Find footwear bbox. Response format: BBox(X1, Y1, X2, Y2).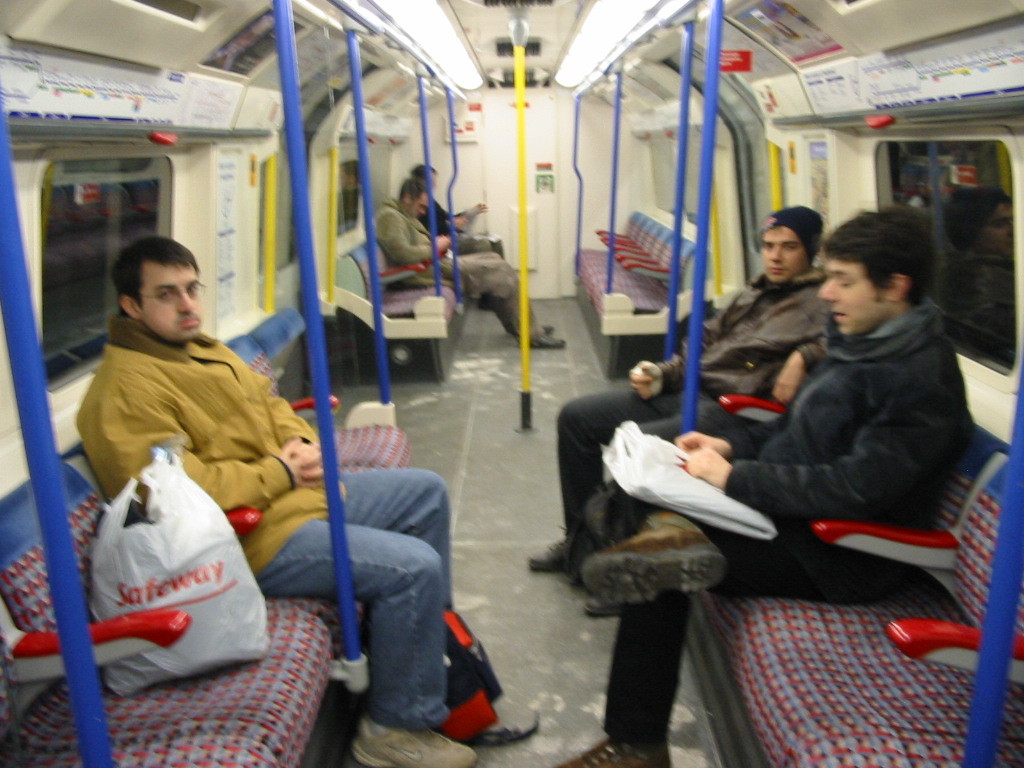
BBox(530, 329, 564, 346).
